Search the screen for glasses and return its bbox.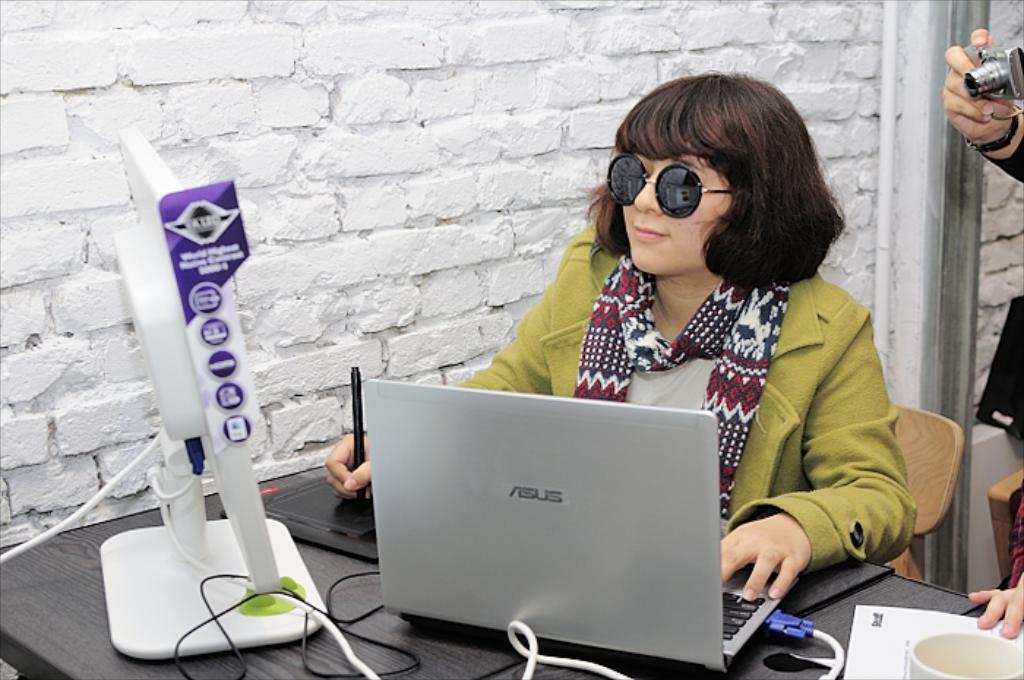
Found: <bbox>603, 161, 736, 216</bbox>.
